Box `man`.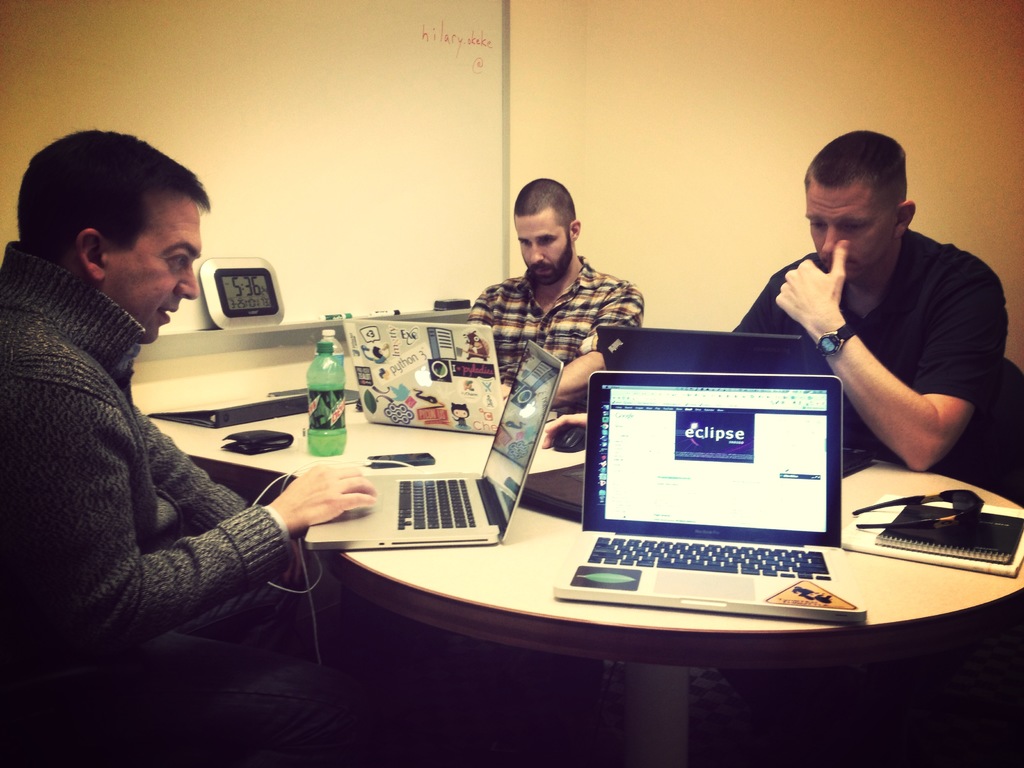
0/113/269/743.
